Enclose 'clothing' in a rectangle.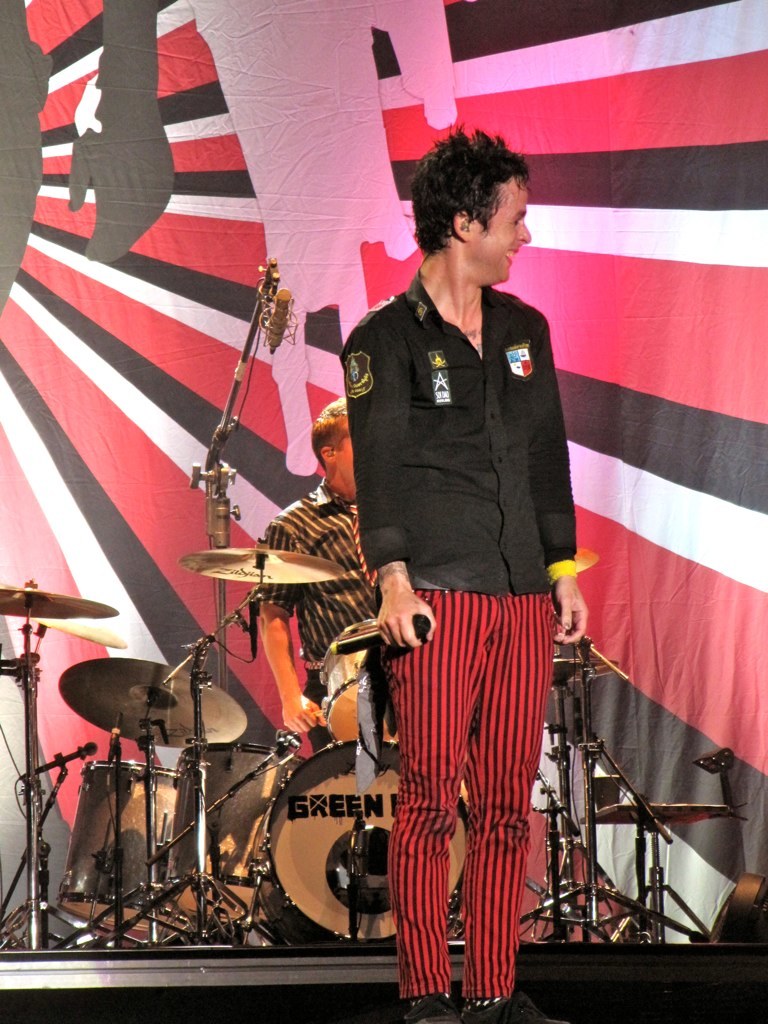
<region>367, 274, 571, 969</region>.
